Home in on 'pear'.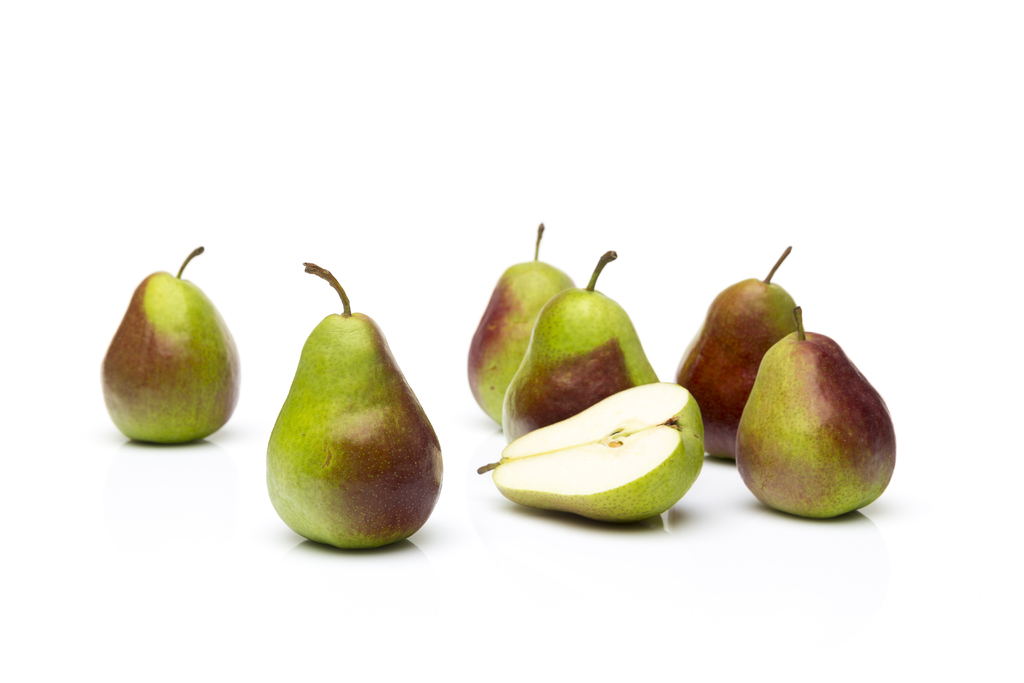
Homed in at 104 269 243 444.
